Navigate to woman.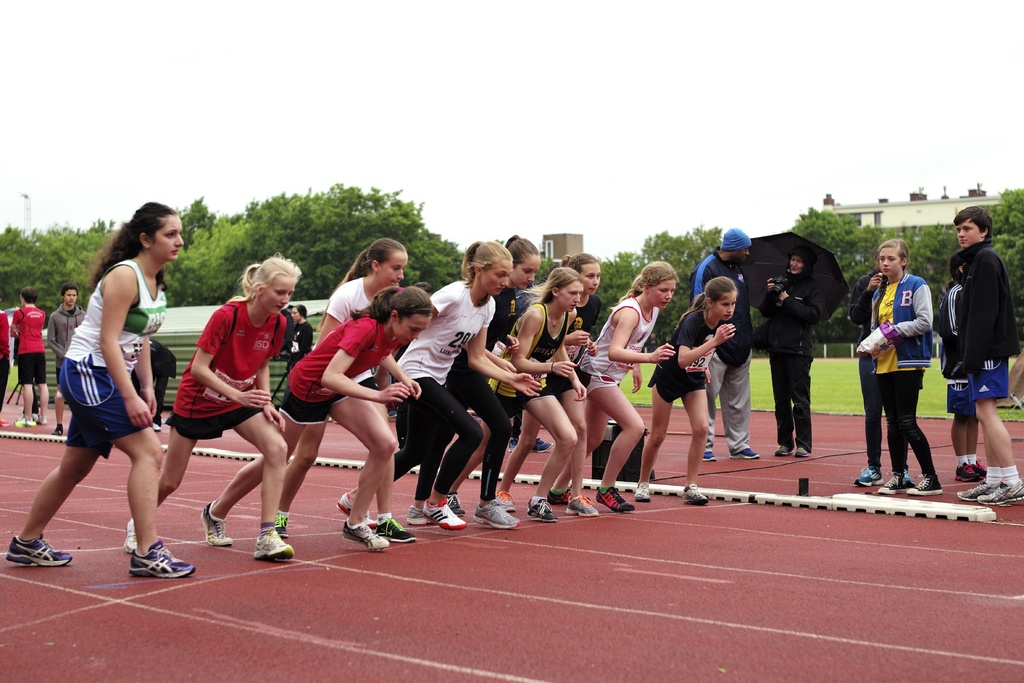
Navigation target: BBox(493, 252, 609, 522).
